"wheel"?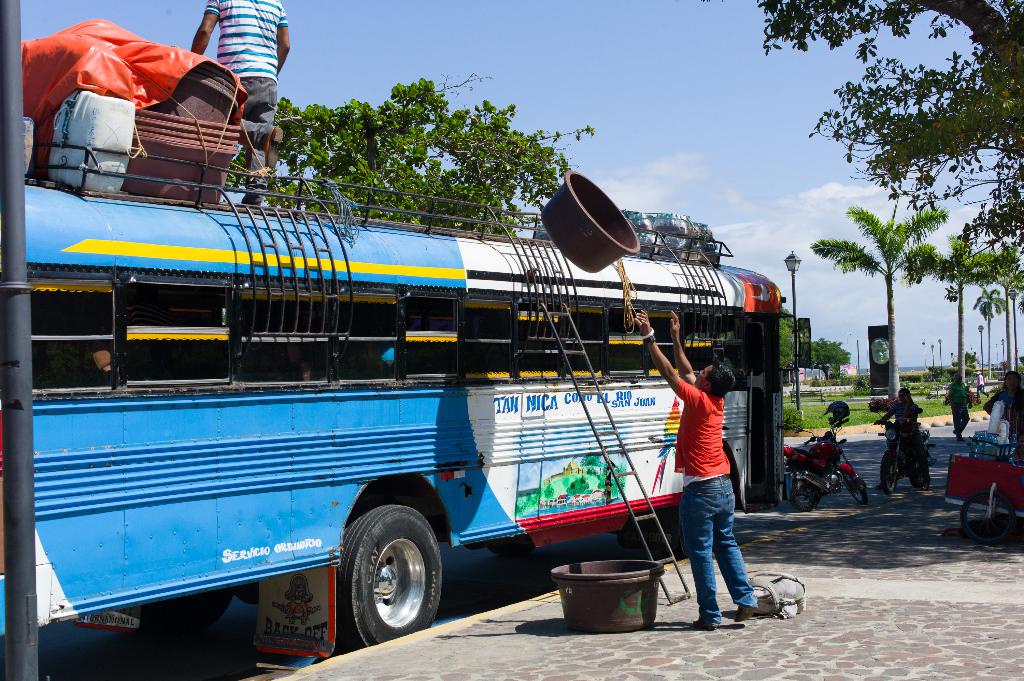
[left=960, top=488, right=1016, bottom=544]
